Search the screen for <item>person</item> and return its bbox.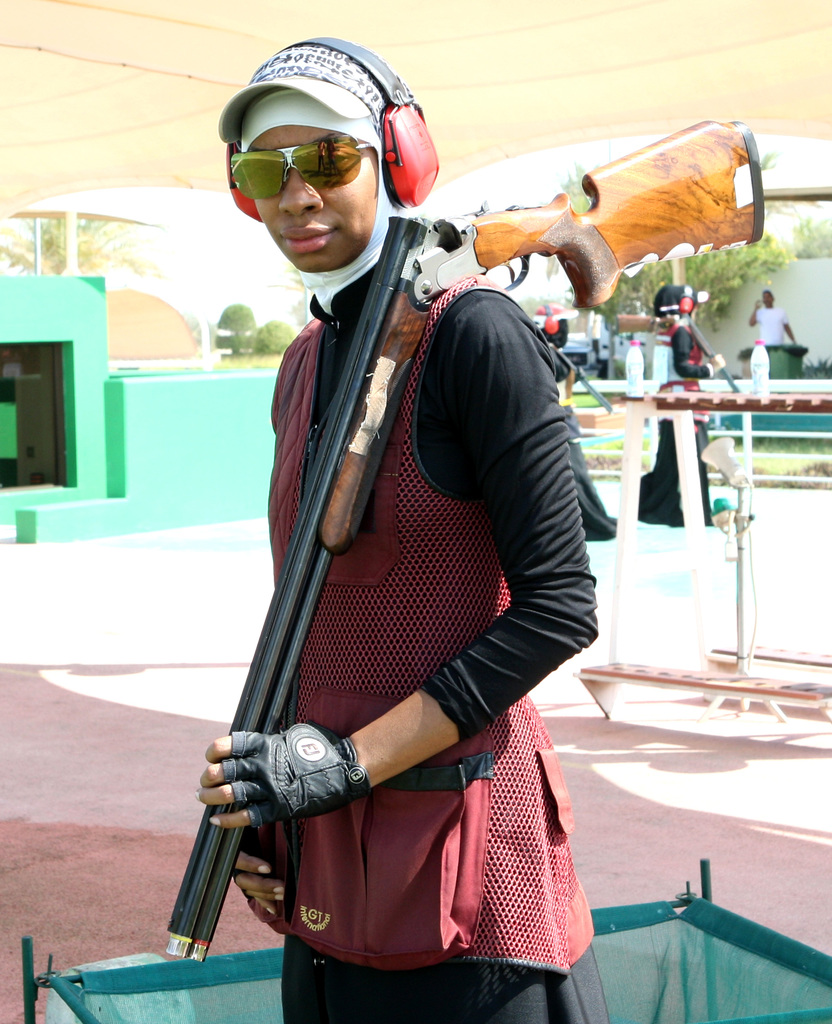
Found: [750,286,803,344].
